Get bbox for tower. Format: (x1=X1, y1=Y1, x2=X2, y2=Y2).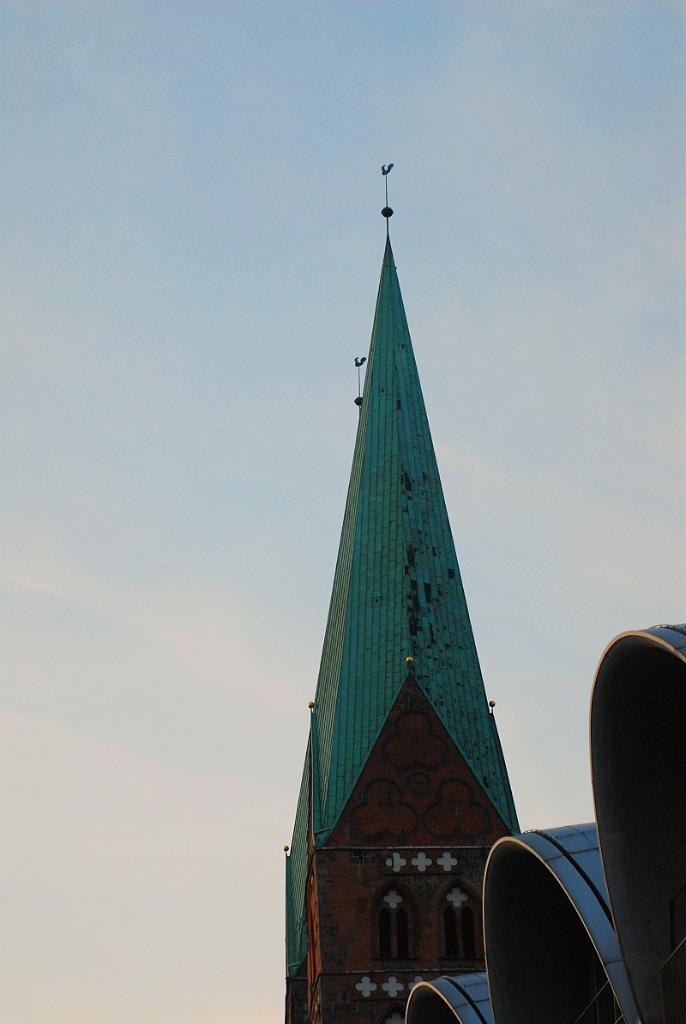
(x1=255, y1=164, x2=539, y2=947).
